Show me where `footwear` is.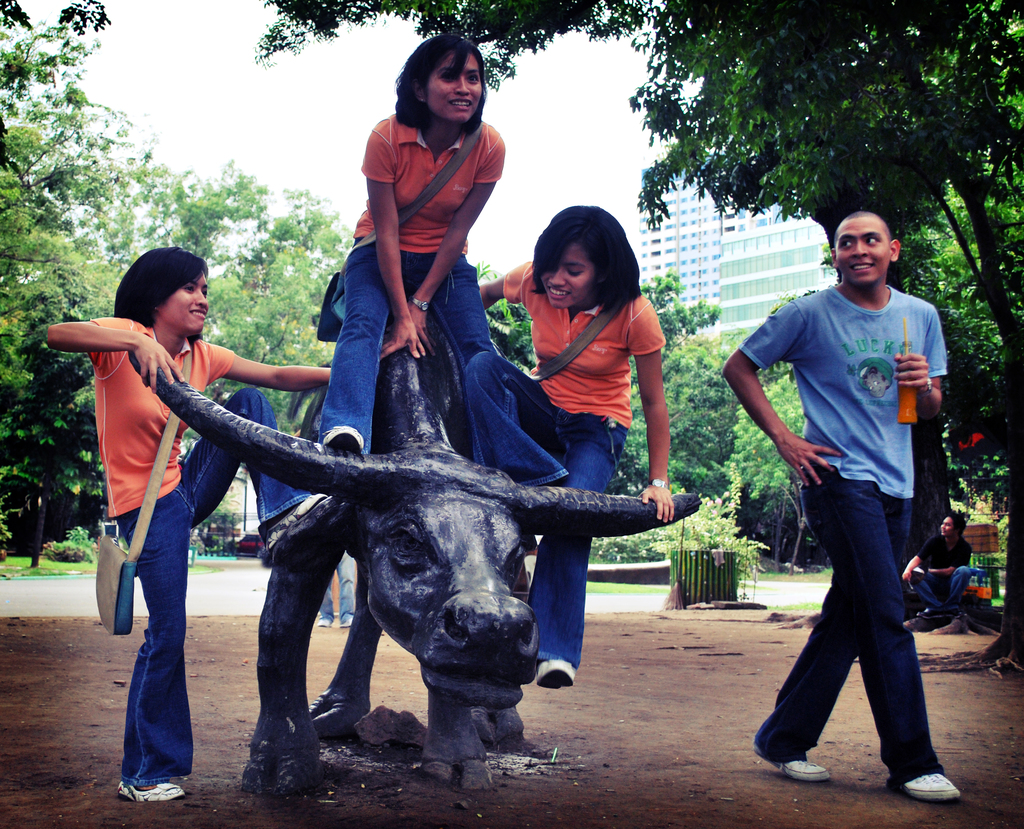
`footwear` is at box(323, 428, 368, 450).
